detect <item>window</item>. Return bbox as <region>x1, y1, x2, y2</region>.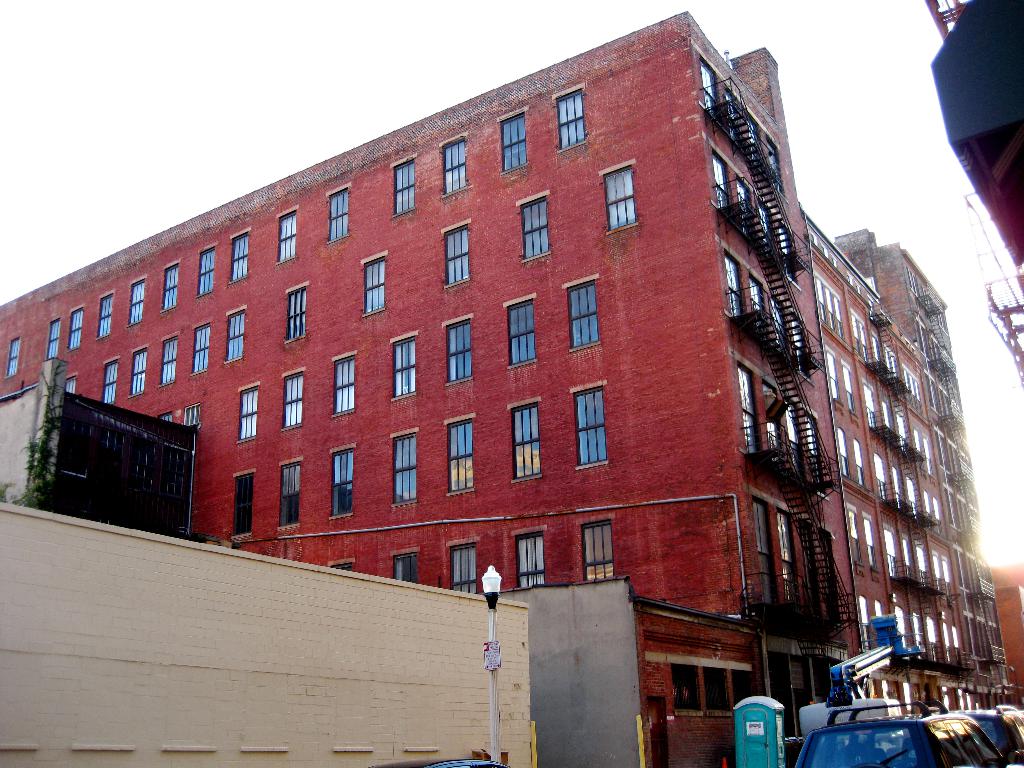
<region>282, 376, 304, 426</region>.
